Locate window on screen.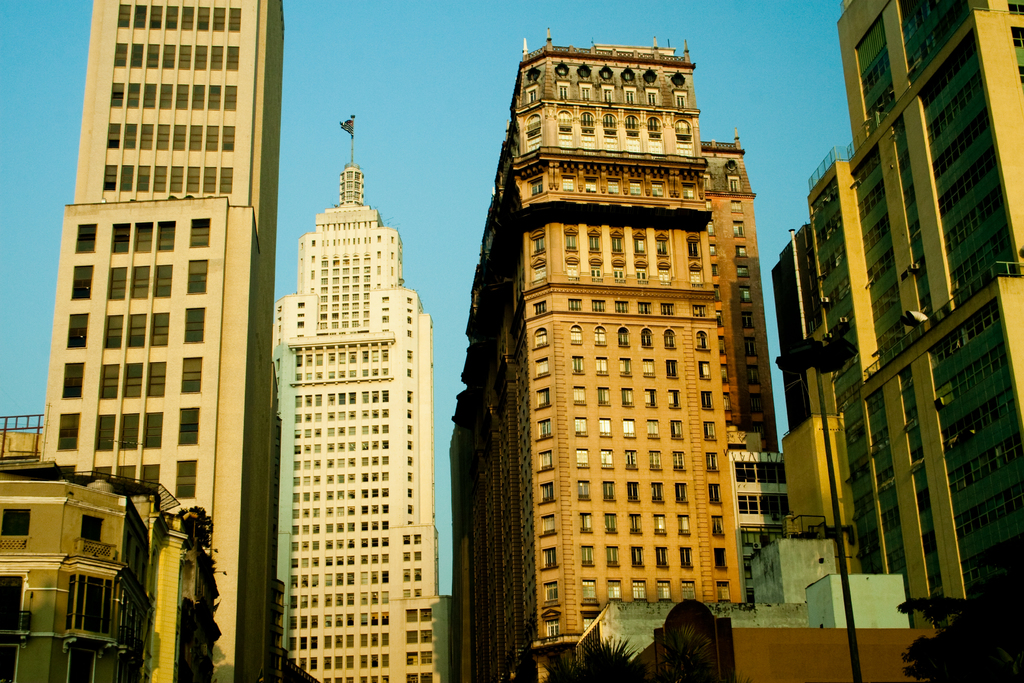
On screen at box(186, 308, 204, 345).
